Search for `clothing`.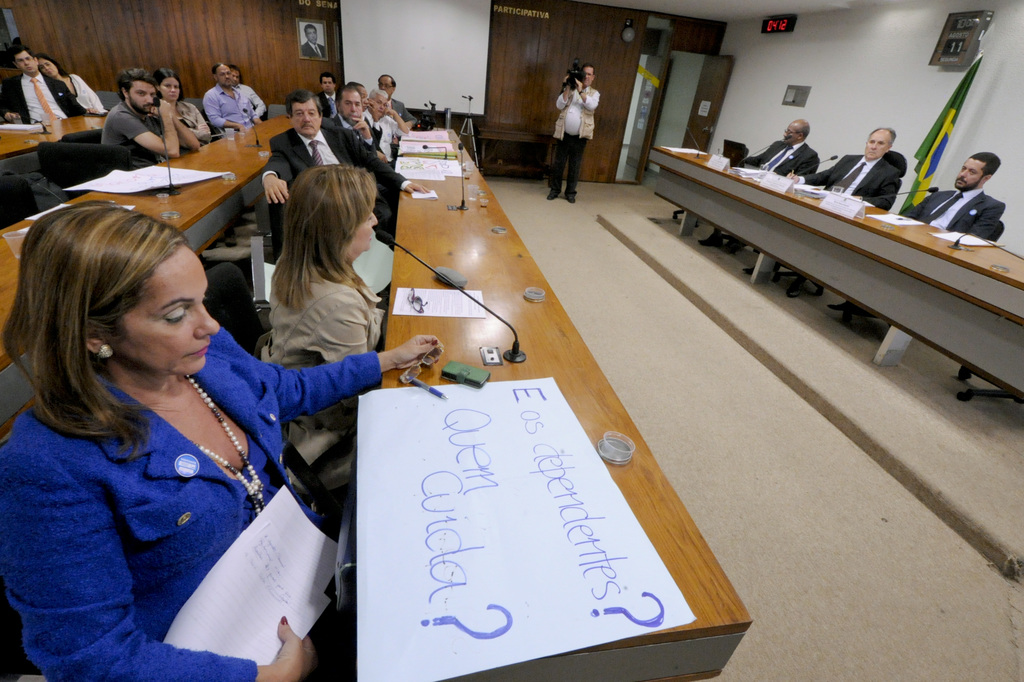
Found at region(313, 89, 338, 113).
